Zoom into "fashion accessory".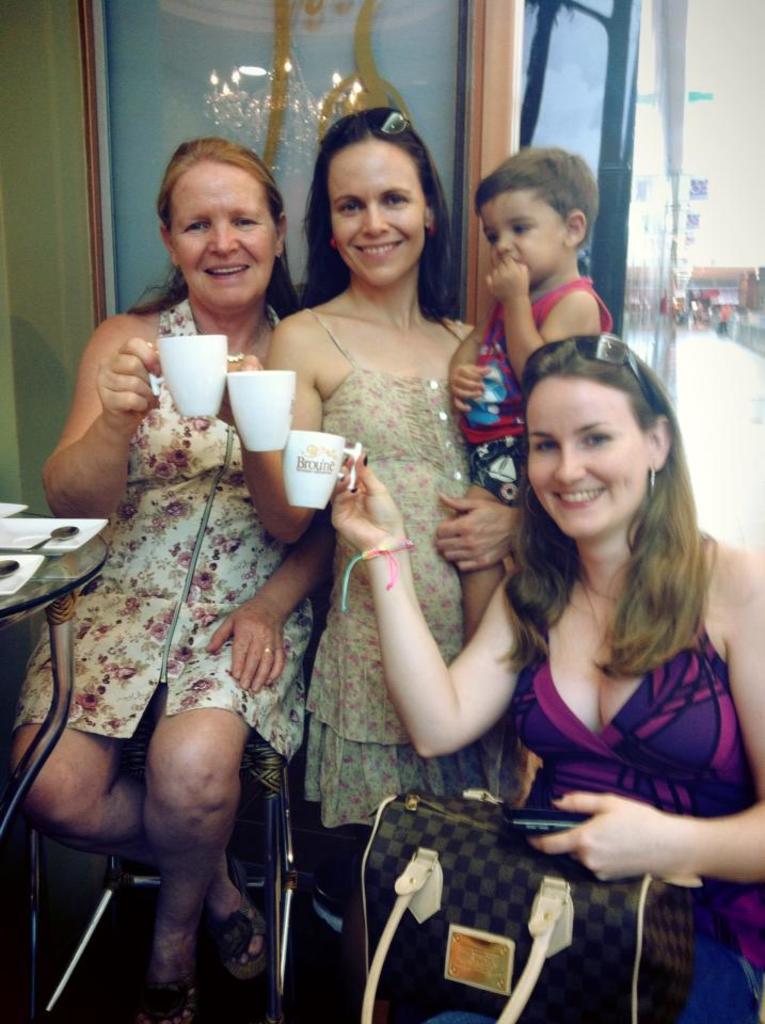
Zoom target: bbox=(317, 101, 431, 162).
